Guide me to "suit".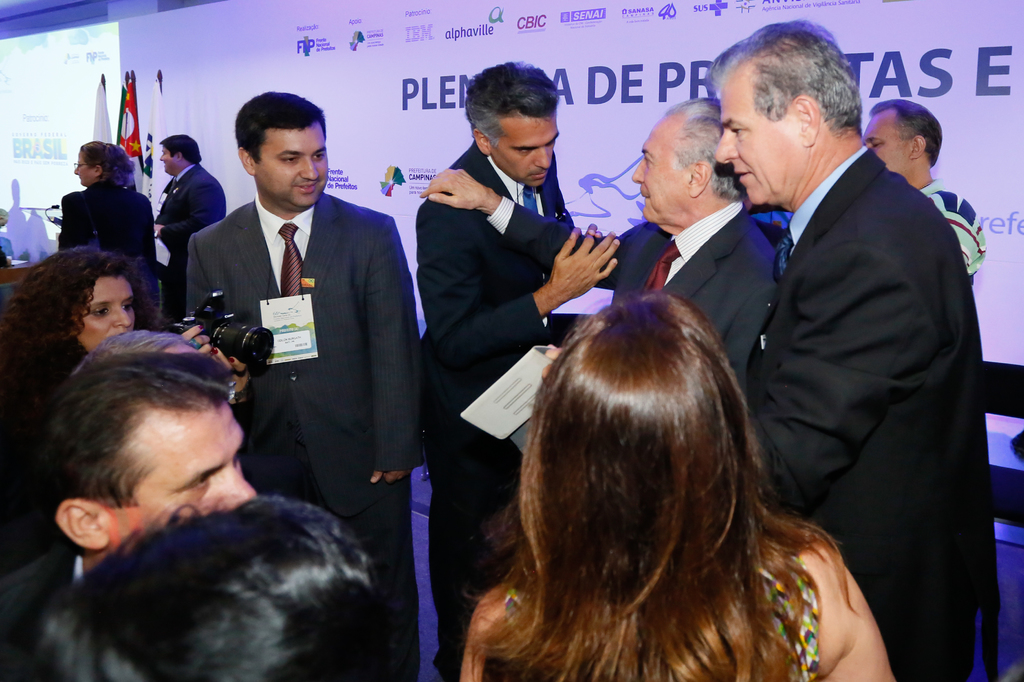
Guidance: 183 193 426 681.
